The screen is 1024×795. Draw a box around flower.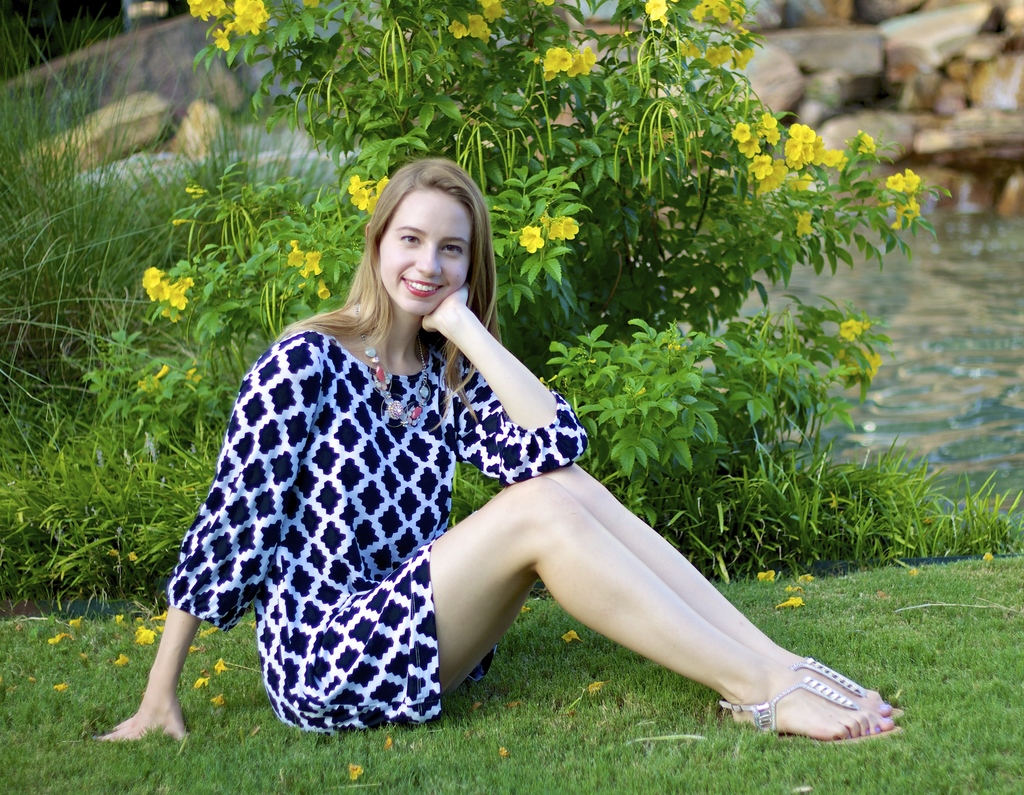
<region>186, 184, 204, 198</region>.
